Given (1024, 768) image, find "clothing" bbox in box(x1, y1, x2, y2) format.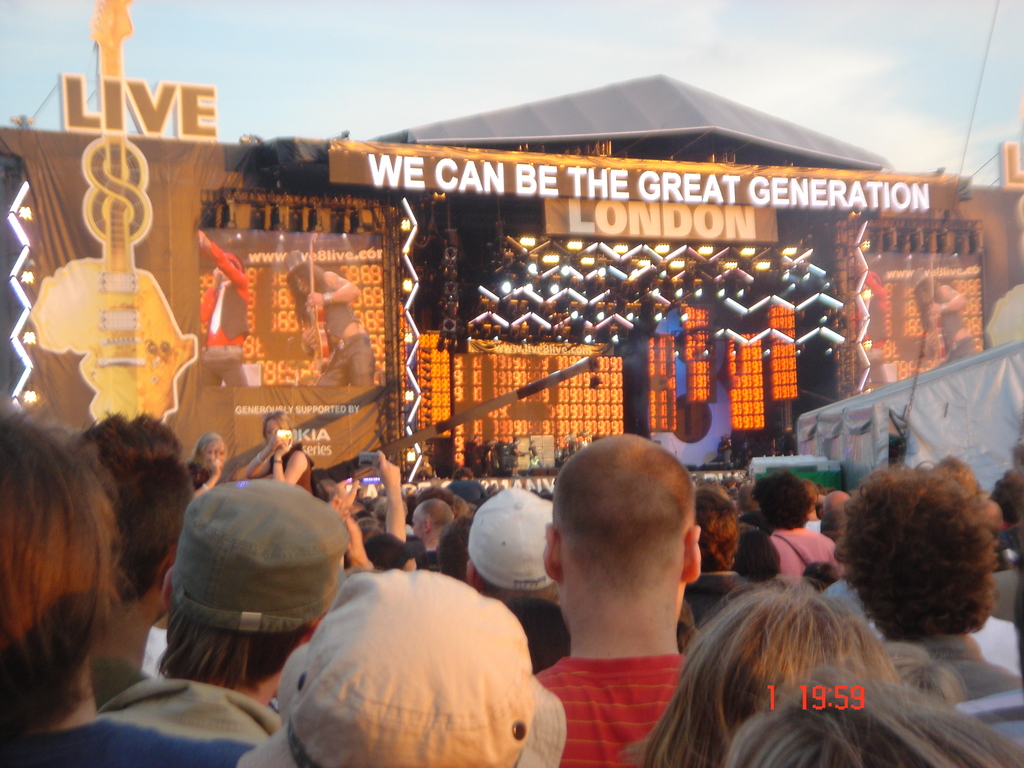
box(4, 709, 250, 767).
